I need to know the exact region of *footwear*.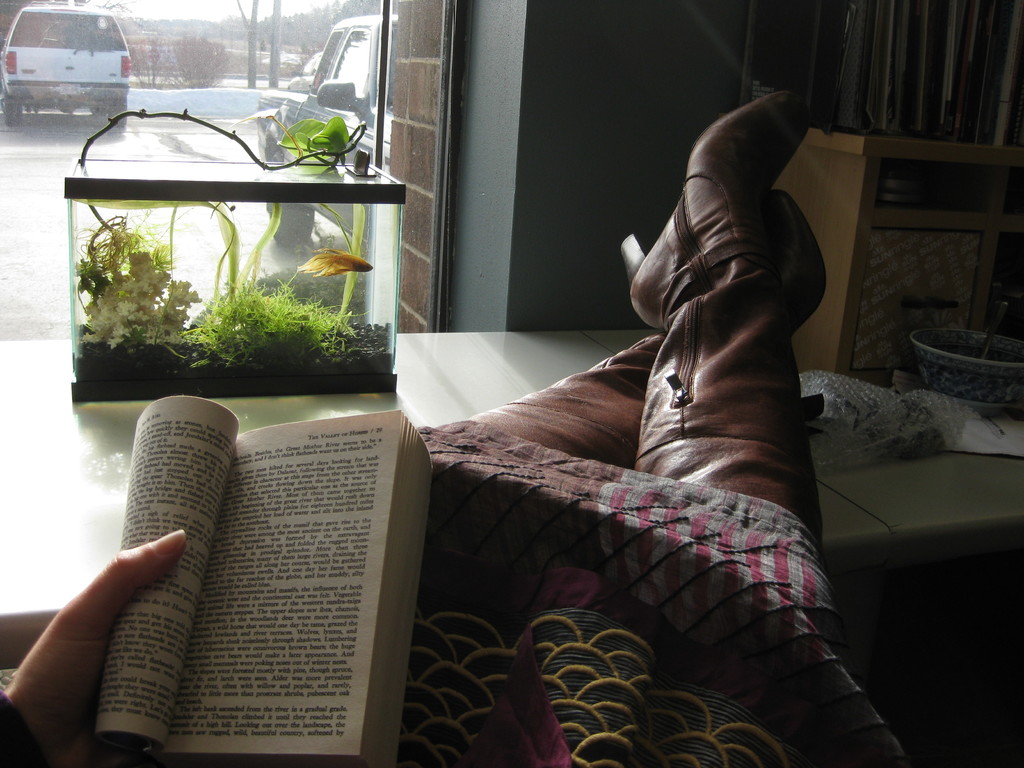
Region: bbox=(451, 188, 831, 434).
